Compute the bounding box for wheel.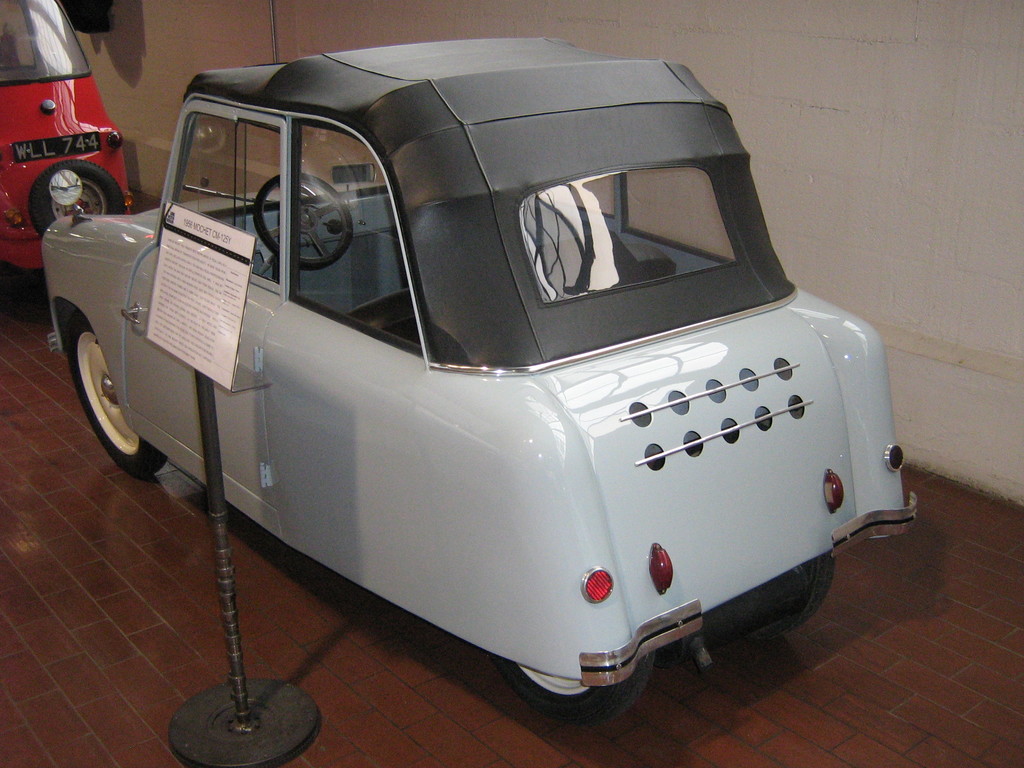
Rect(257, 168, 356, 271).
